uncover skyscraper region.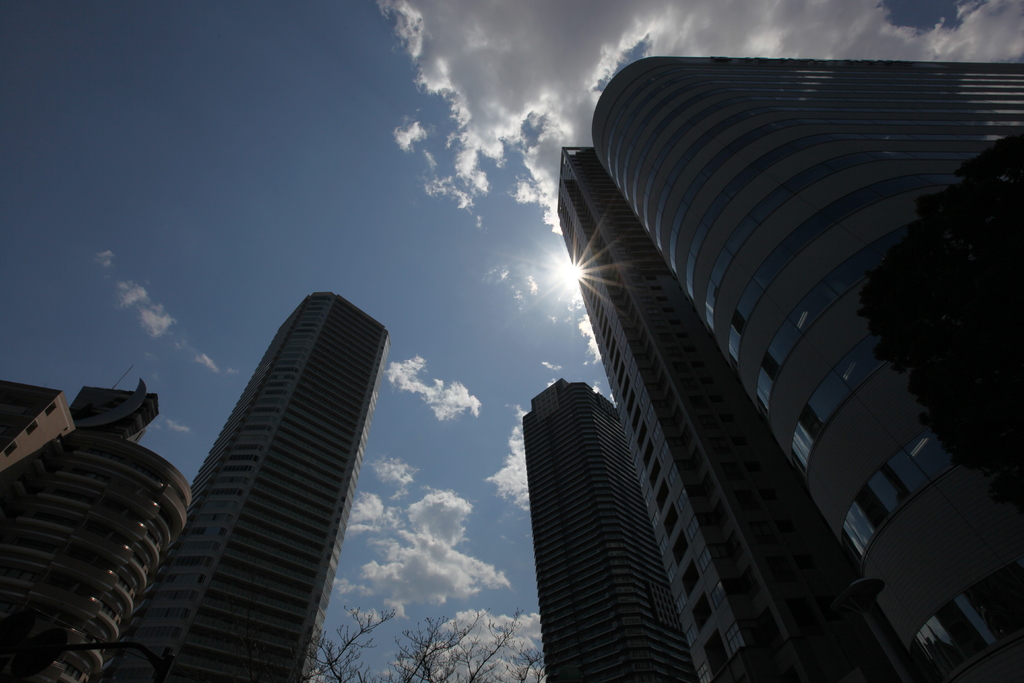
Uncovered: 95, 283, 396, 682.
